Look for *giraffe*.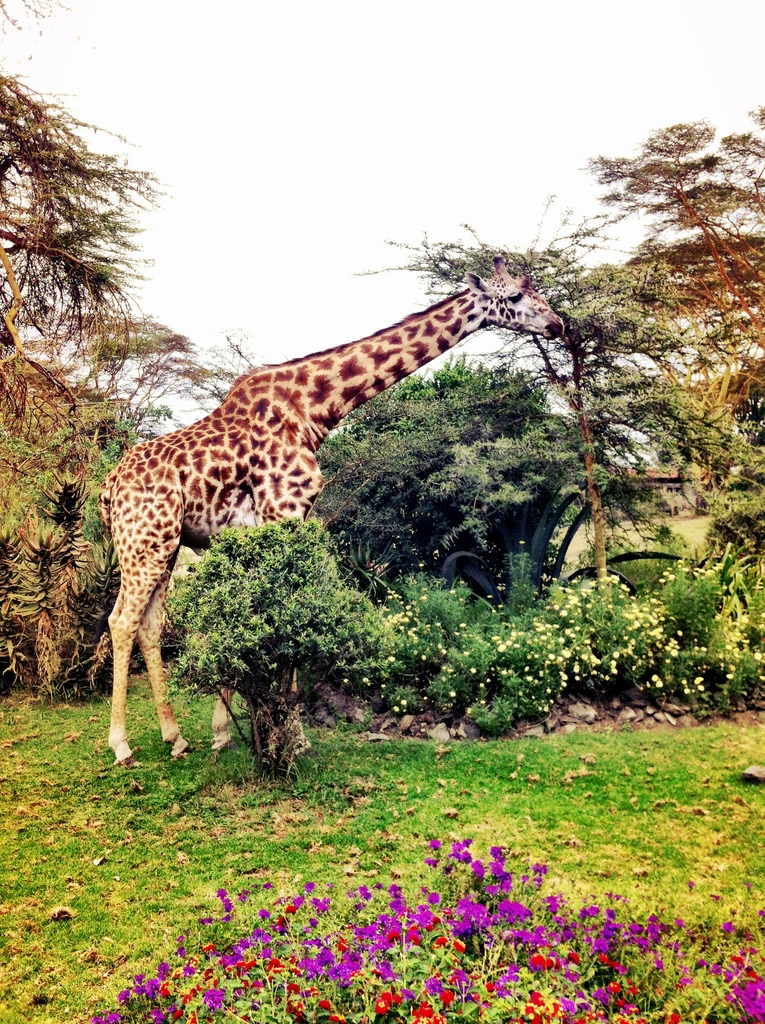
Found: x1=78, y1=229, x2=575, y2=744.
